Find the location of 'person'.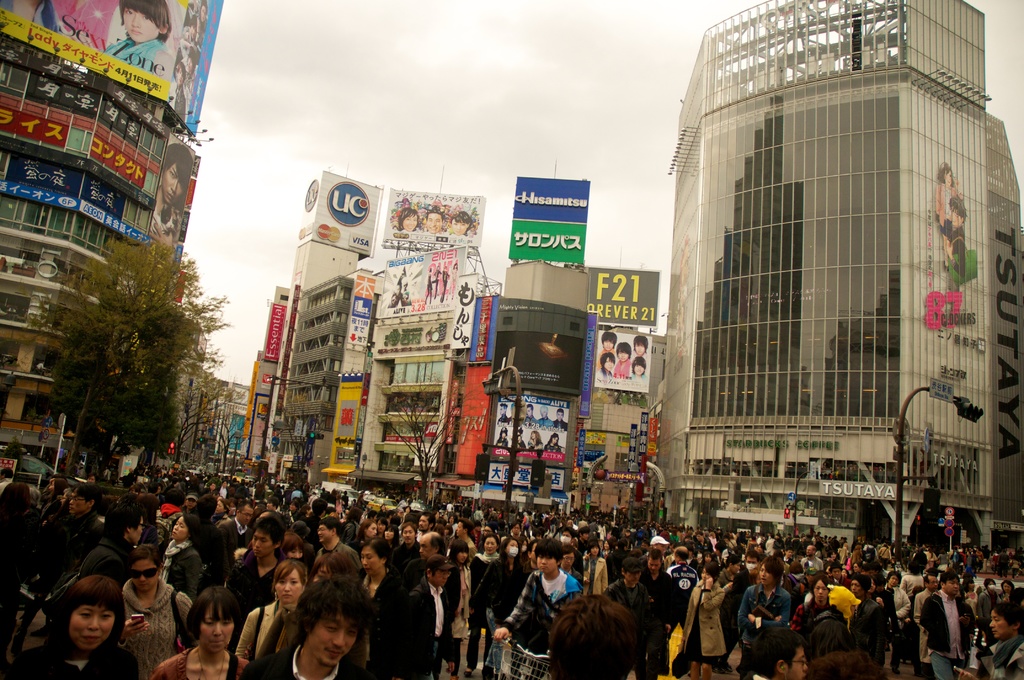
Location: Rect(844, 574, 892, 679).
